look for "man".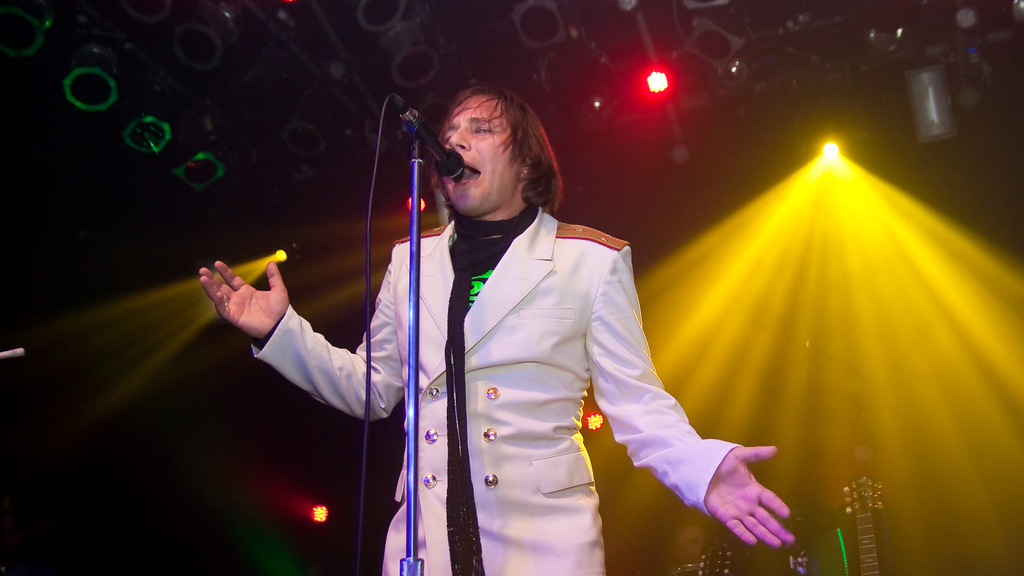
Found: region(249, 74, 835, 552).
